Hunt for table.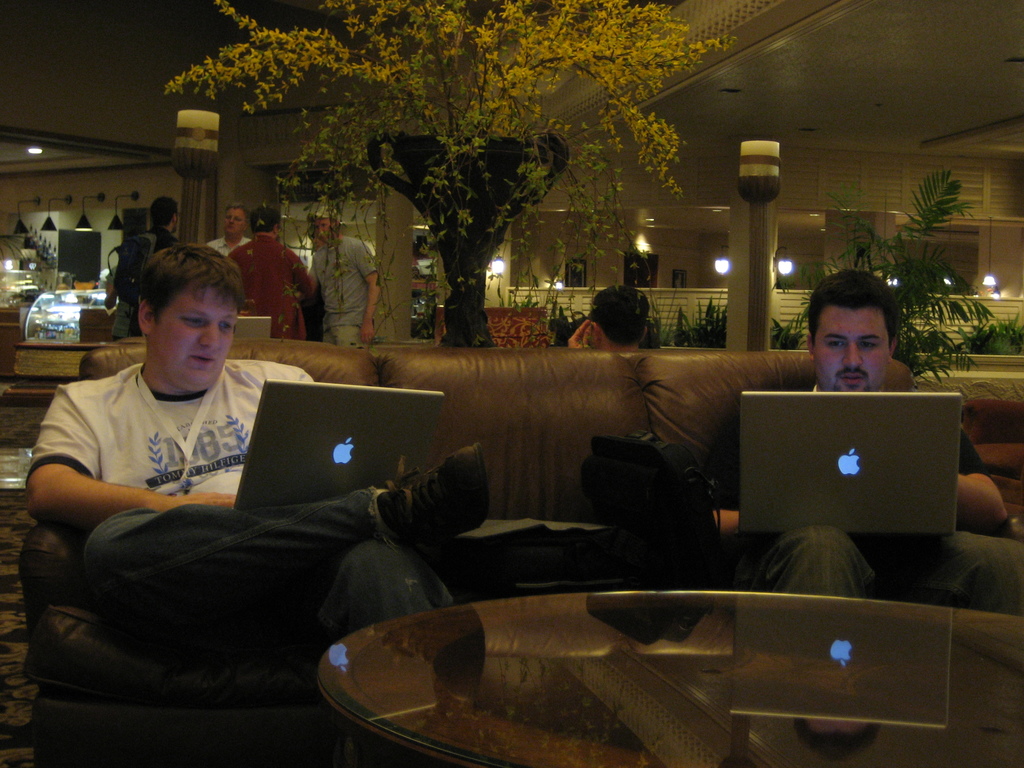
Hunted down at (250, 547, 1022, 757).
